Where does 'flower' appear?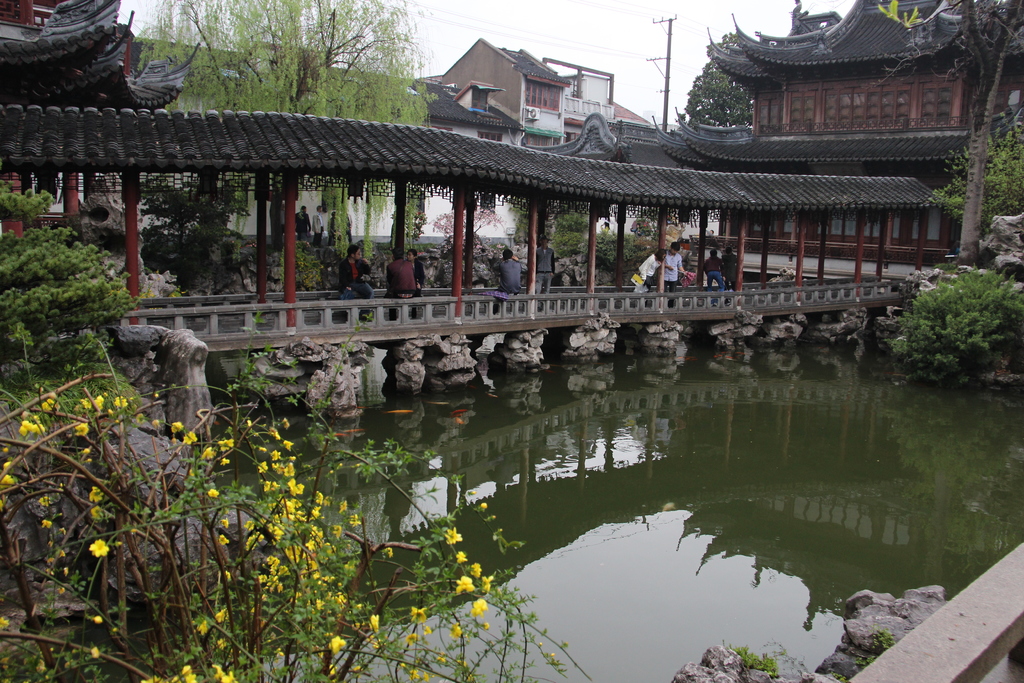
Appears at bbox=[327, 634, 348, 654].
